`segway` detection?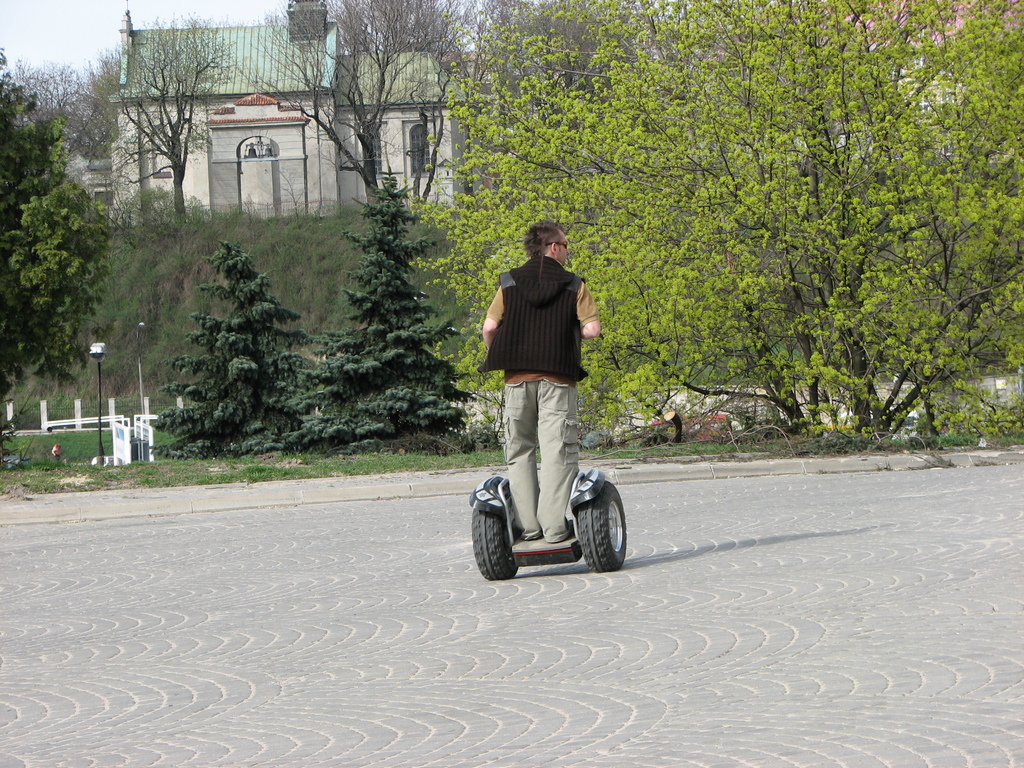
box(470, 468, 624, 579)
